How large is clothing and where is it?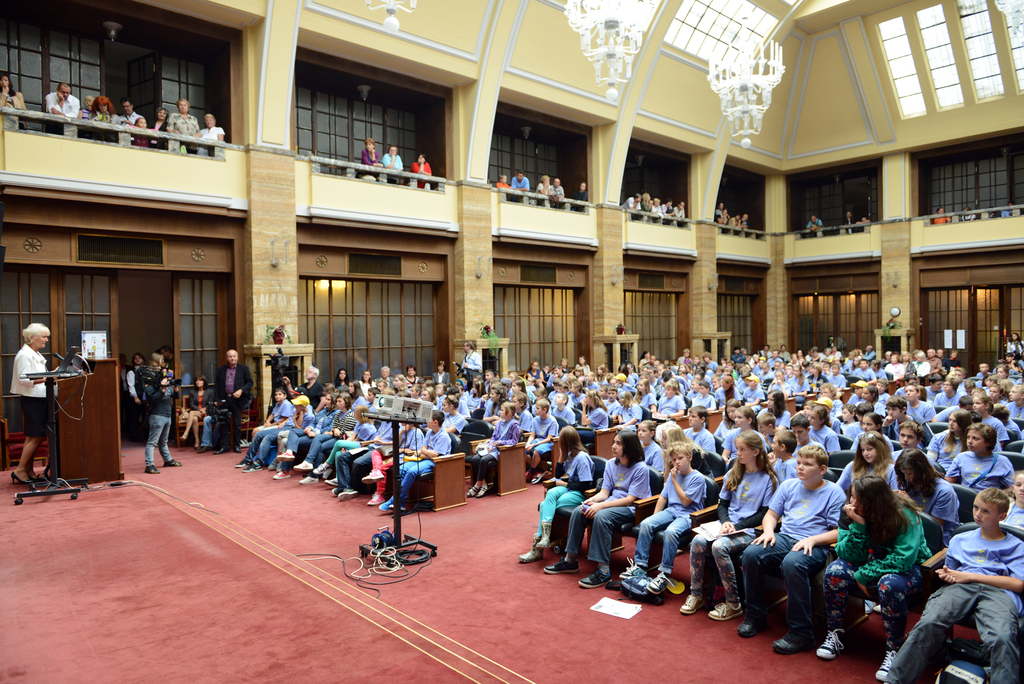
Bounding box: bbox=[842, 462, 896, 485].
